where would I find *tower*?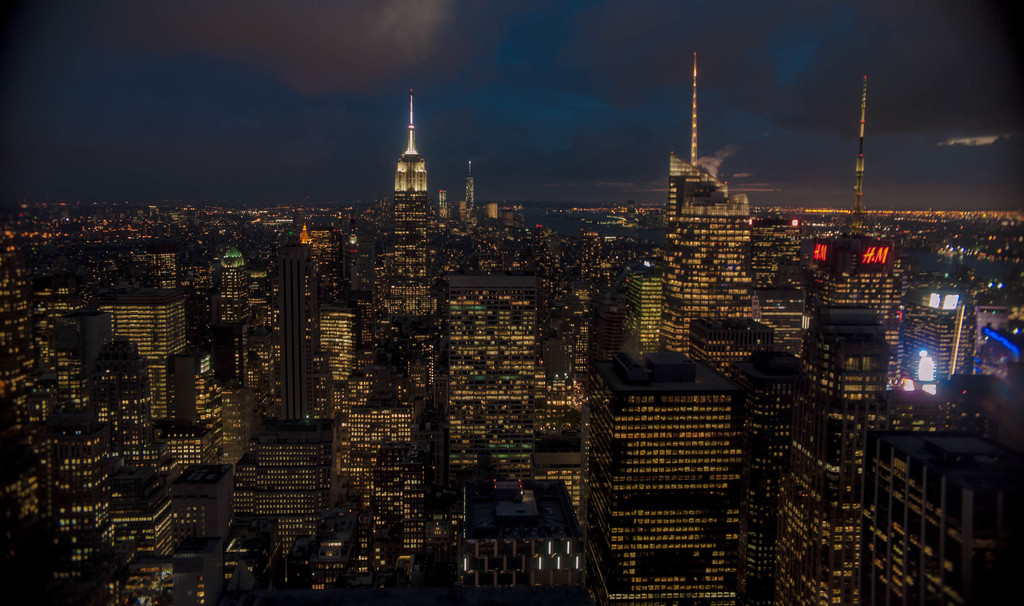
At locate(212, 379, 268, 462).
